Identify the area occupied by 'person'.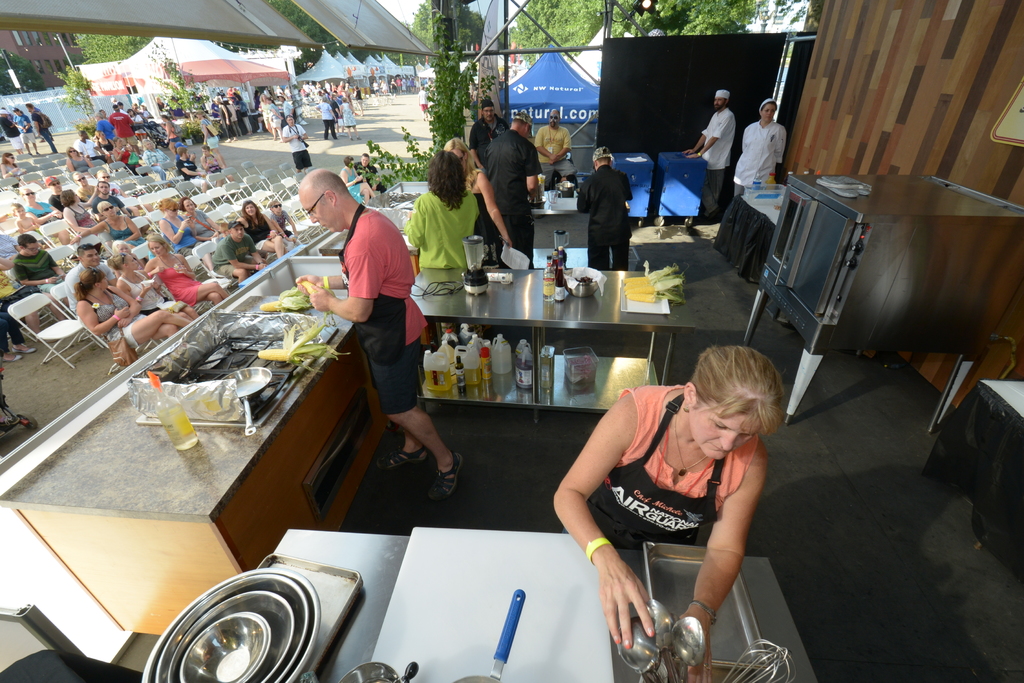
Area: locate(412, 148, 477, 273).
